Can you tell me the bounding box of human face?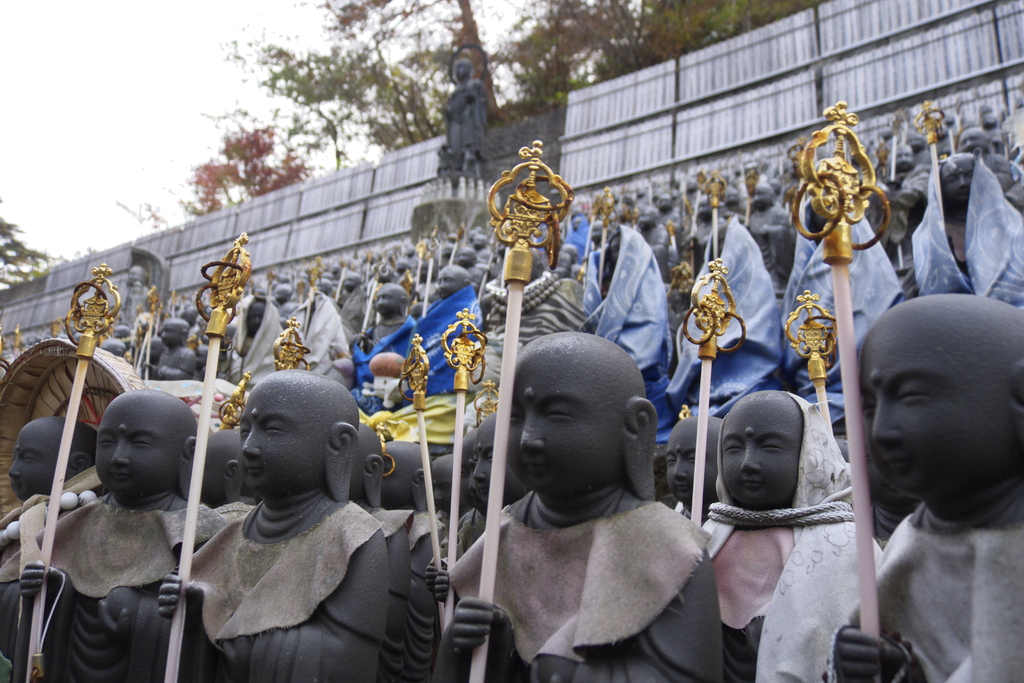
region(239, 384, 317, 493).
